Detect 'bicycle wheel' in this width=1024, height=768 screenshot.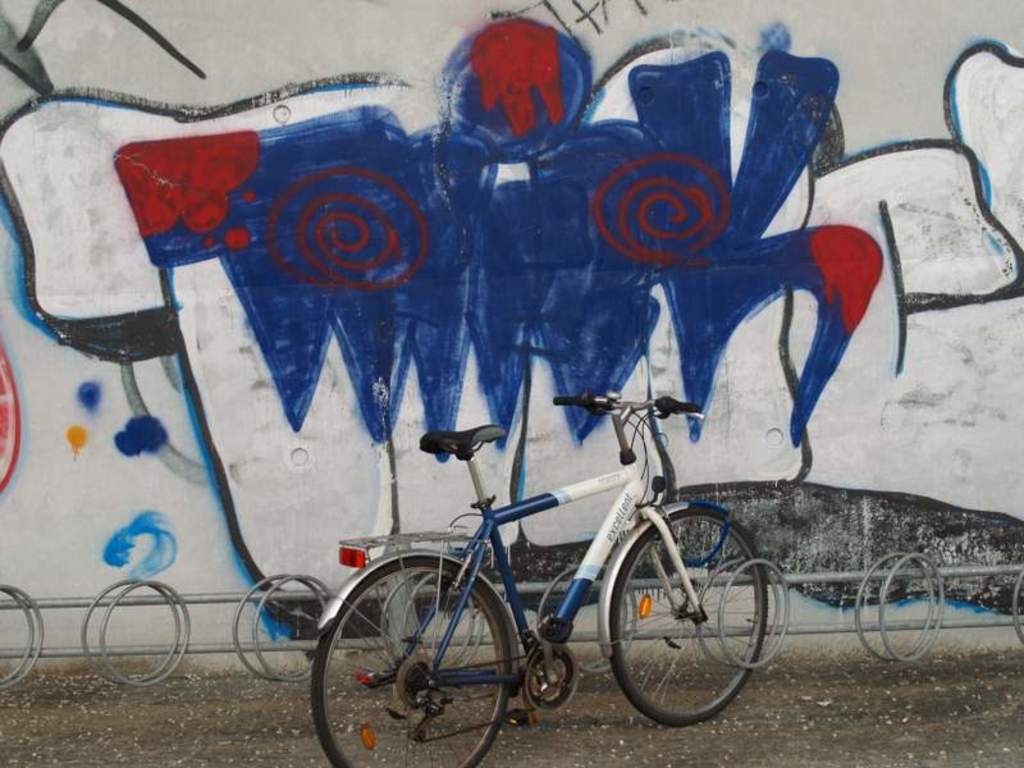
Detection: <bbox>609, 509, 760, 732</bbox>.
